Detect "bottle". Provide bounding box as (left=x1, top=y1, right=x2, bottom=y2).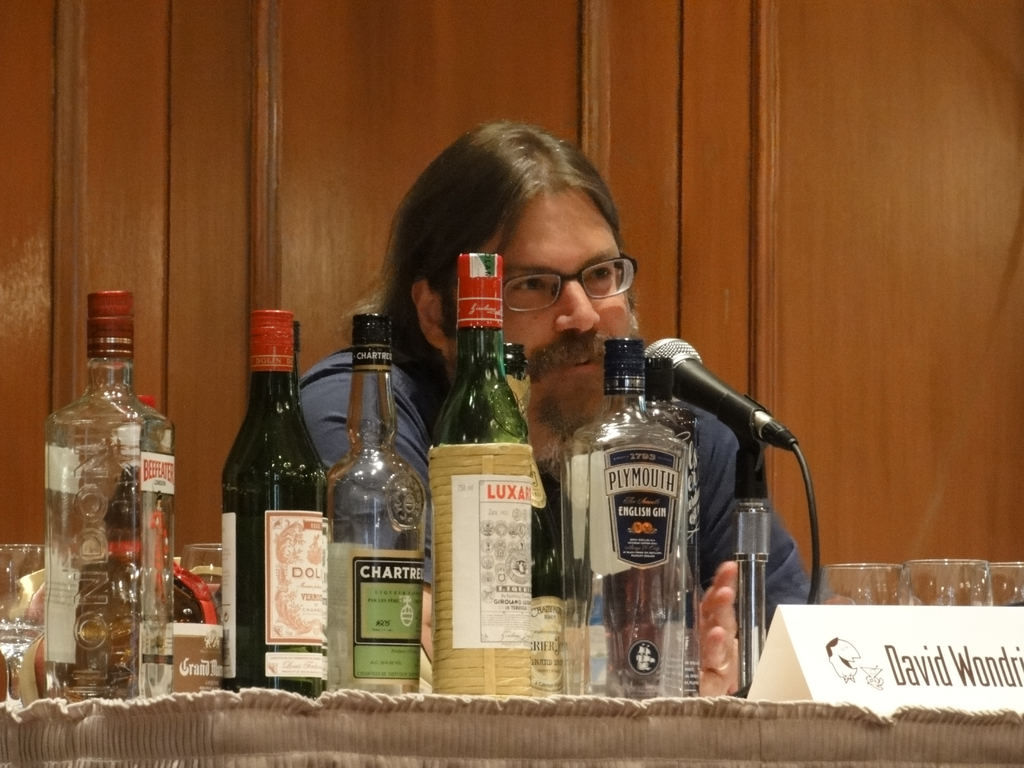
(left=325, top=308, right=427, bottom=695).
